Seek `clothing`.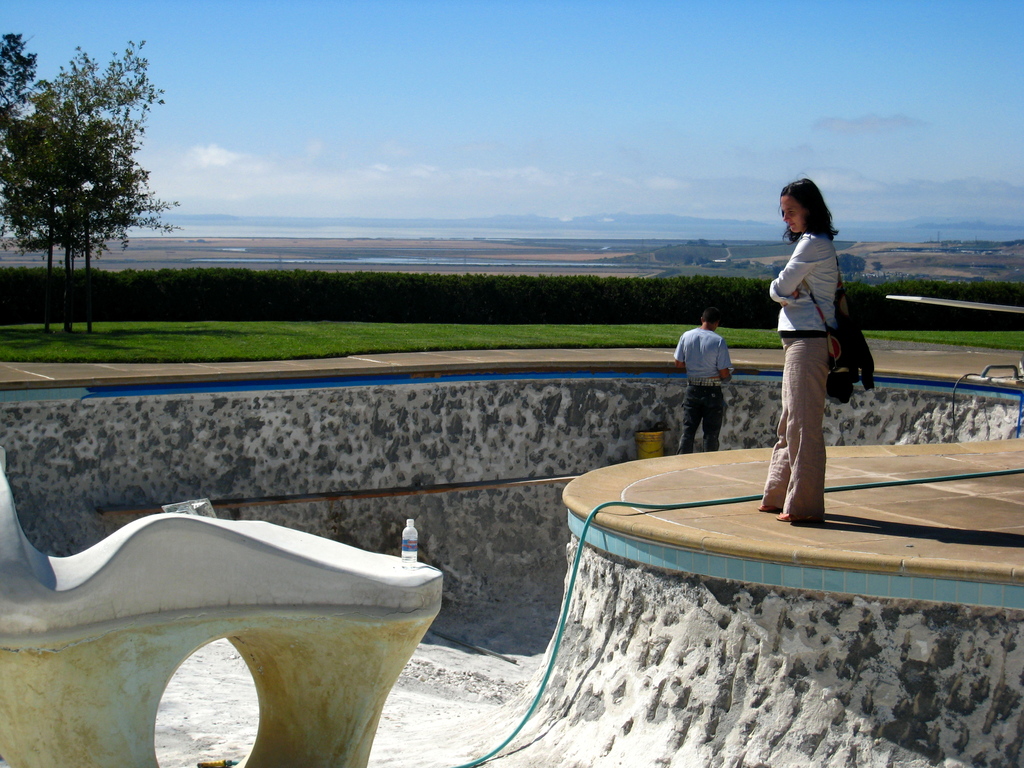
(675, 328, 733, 447).
